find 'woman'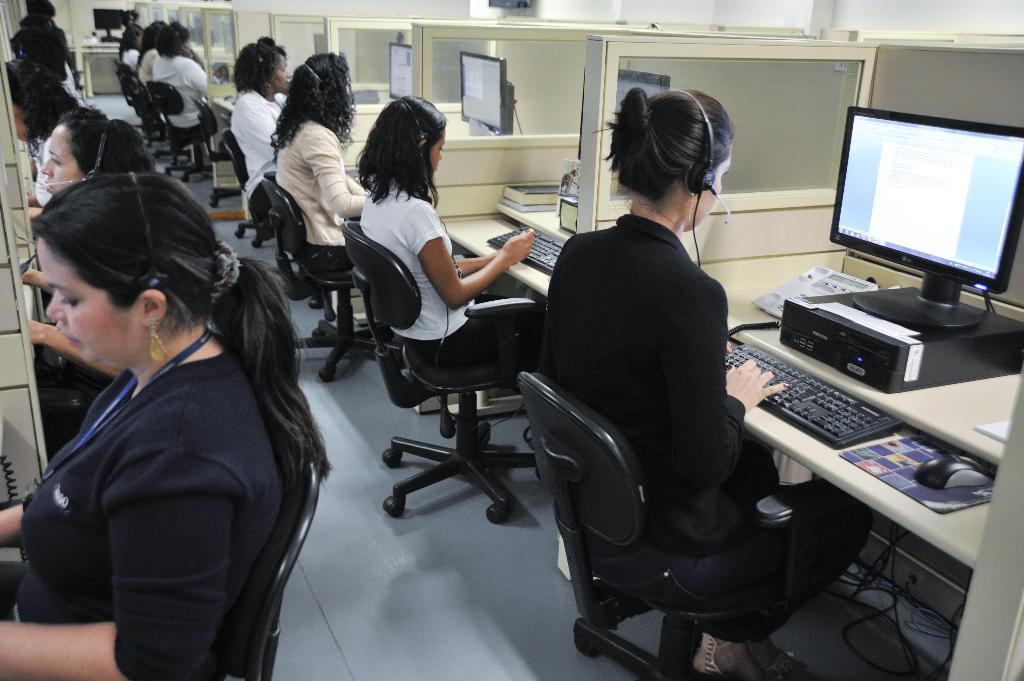
538 84 824 680
